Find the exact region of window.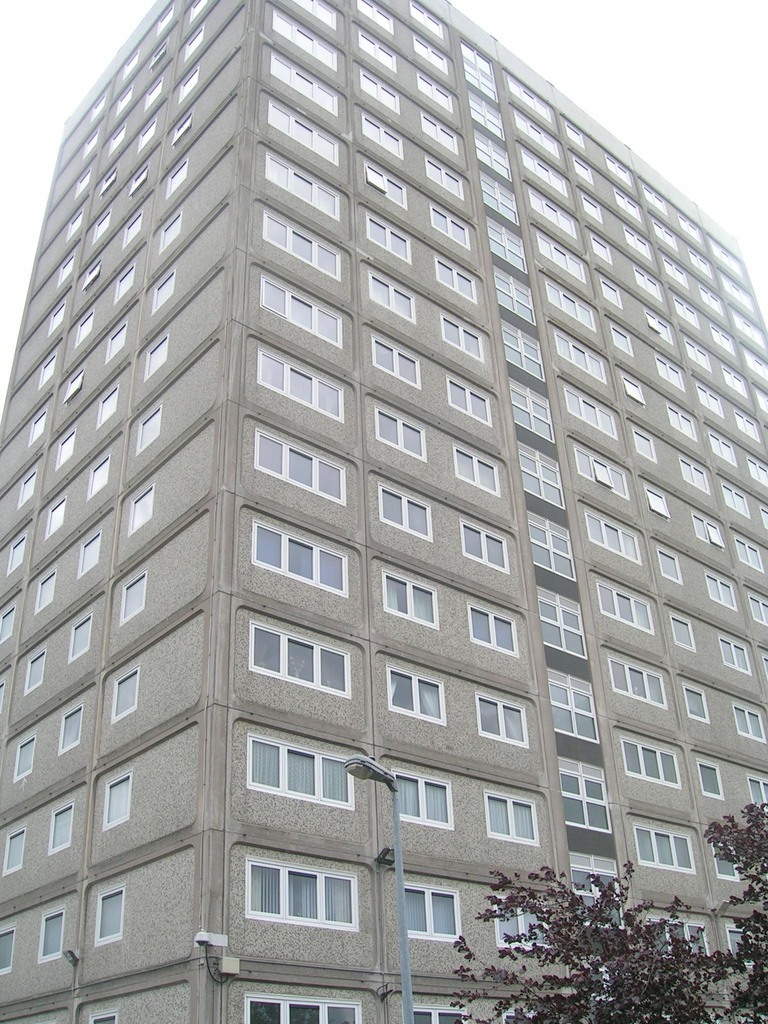
Exact region: pyautogui.locateOnScreen(746, 777, 767, 796).
